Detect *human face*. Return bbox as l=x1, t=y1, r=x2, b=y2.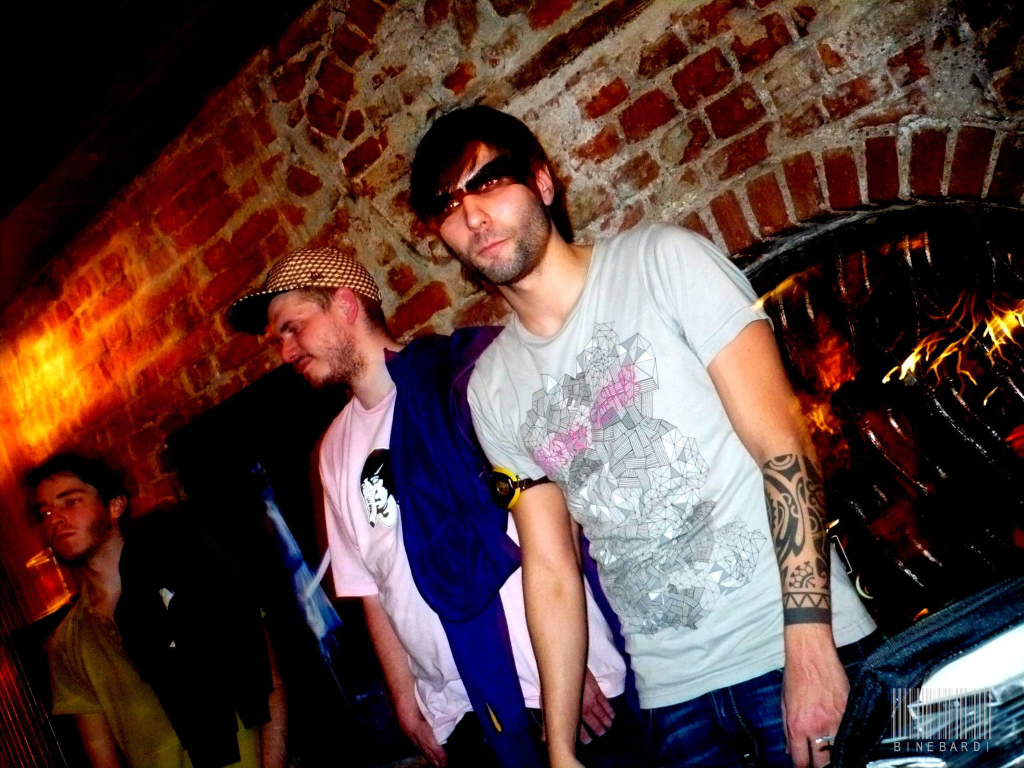
l=41, t=480, r=102, b=556.
